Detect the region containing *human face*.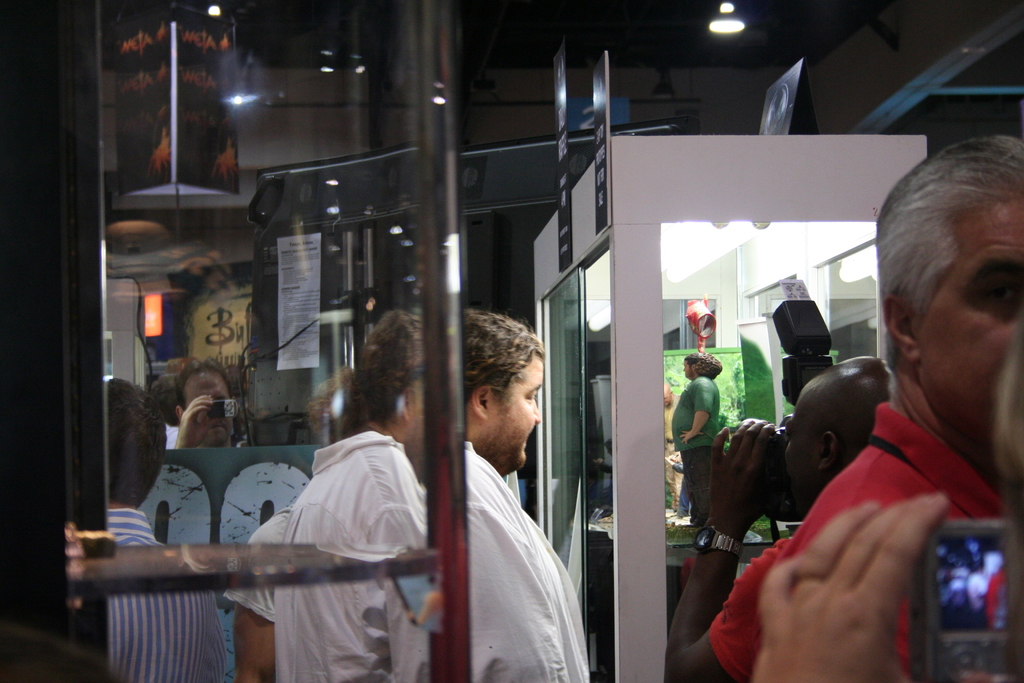
{"left": 780, "top": 403, "right": 821, "bottom": 514}.
